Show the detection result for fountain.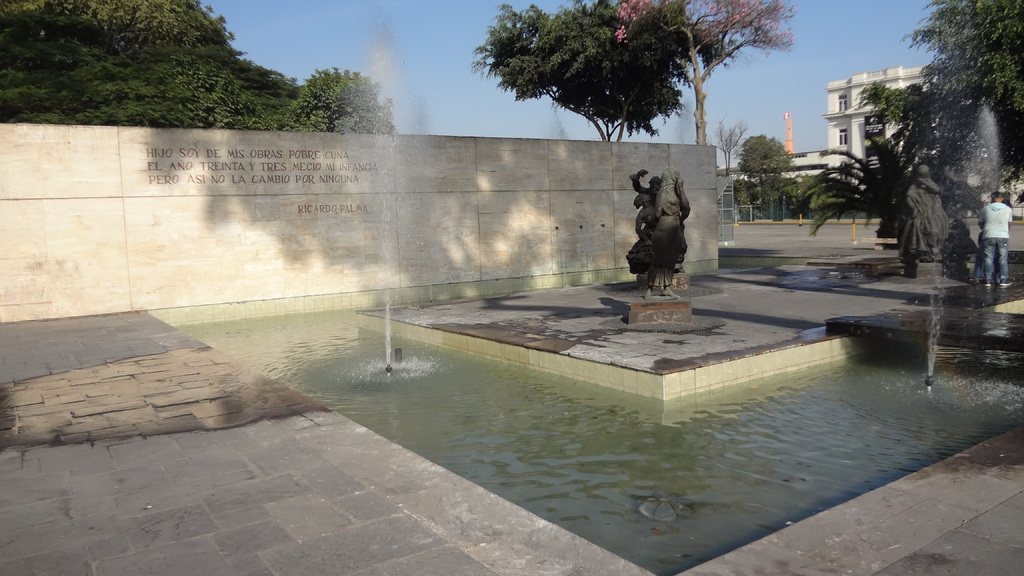
(left=353, top=5, right=436, bottom=381).
